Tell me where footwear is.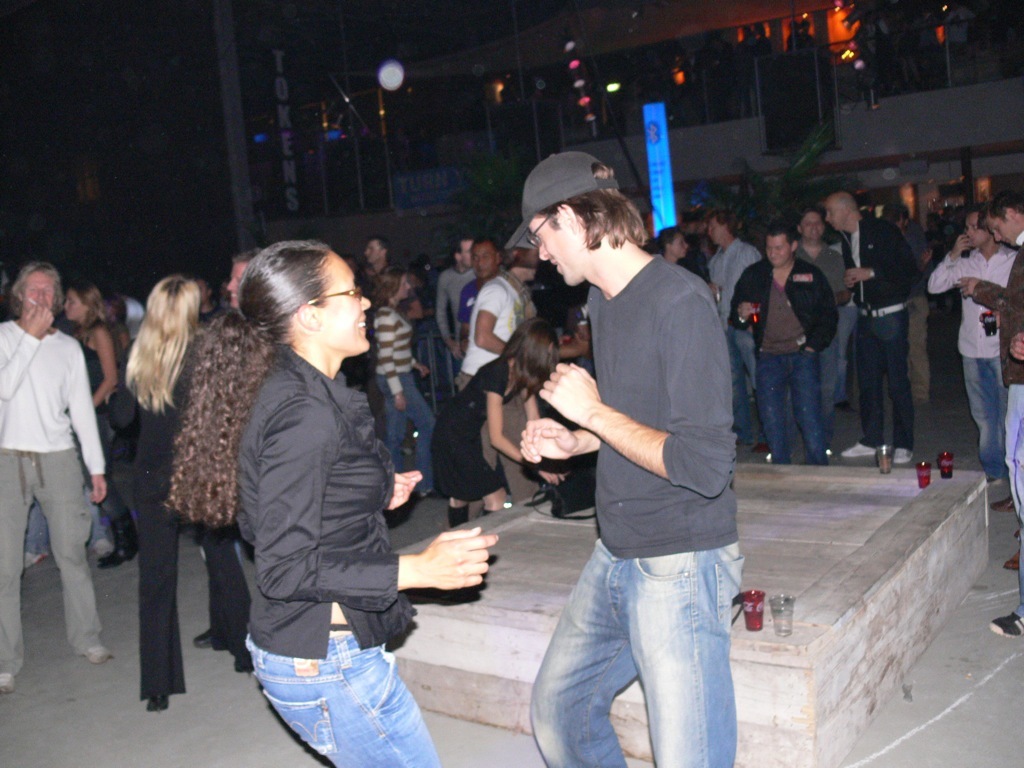
footwear is at (841,440,876,454).
